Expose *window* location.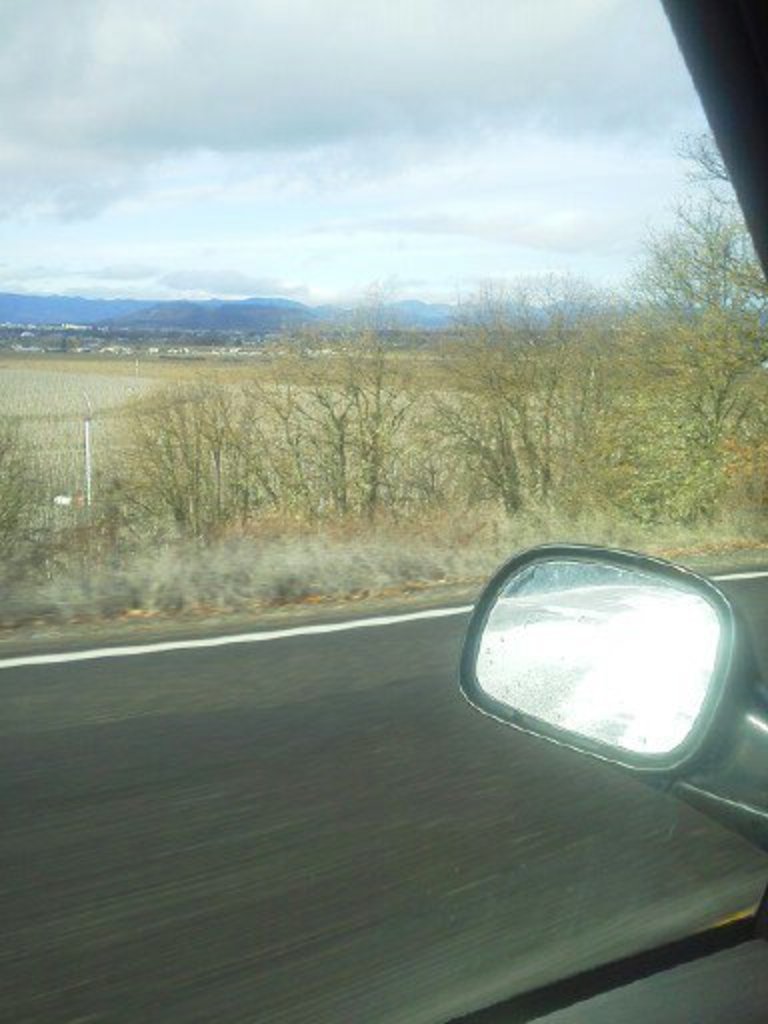
Exposed at x1=496, y1=552, x2=742, y2=804.
